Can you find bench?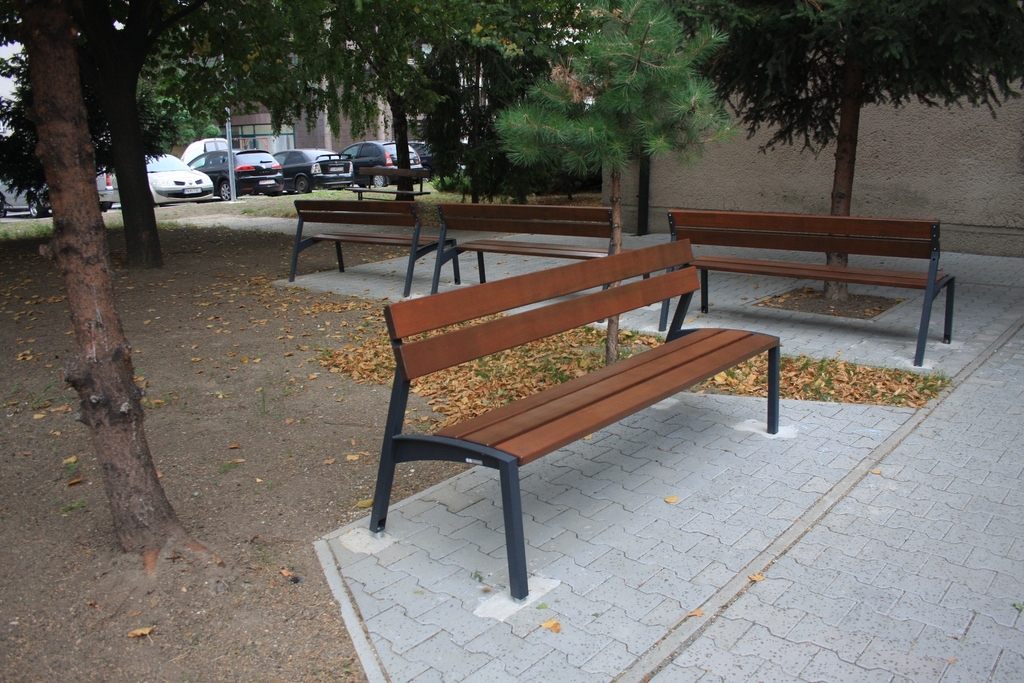
Yes, bounding box: (left=669, top=211, right=956, bottom=369).
